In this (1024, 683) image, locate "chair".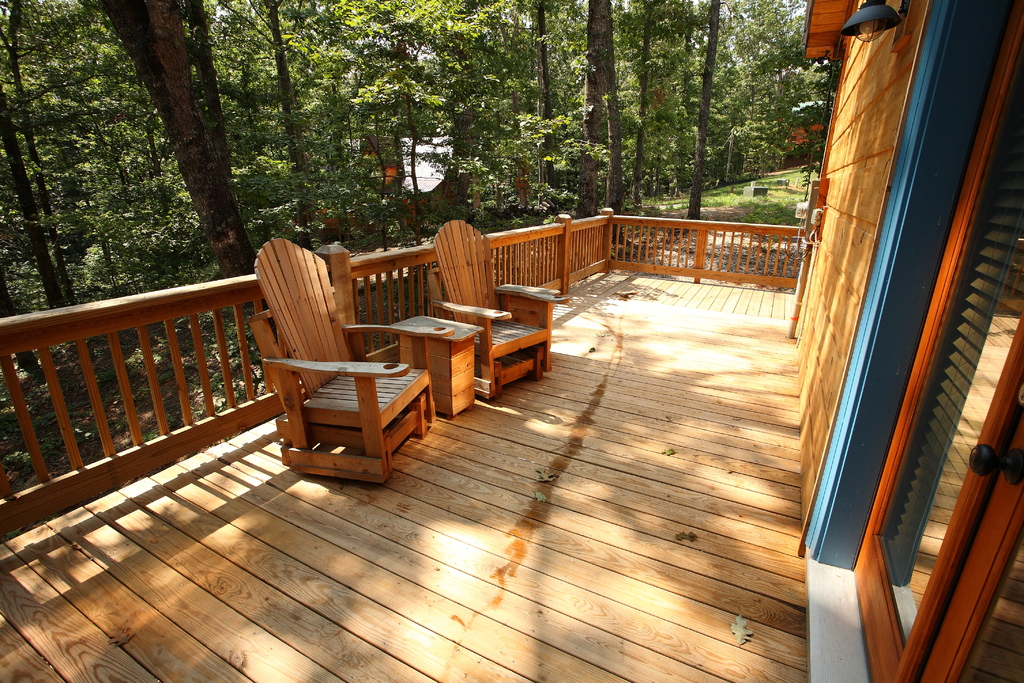
Bounding box: box=[235, 299, 437, 496].
